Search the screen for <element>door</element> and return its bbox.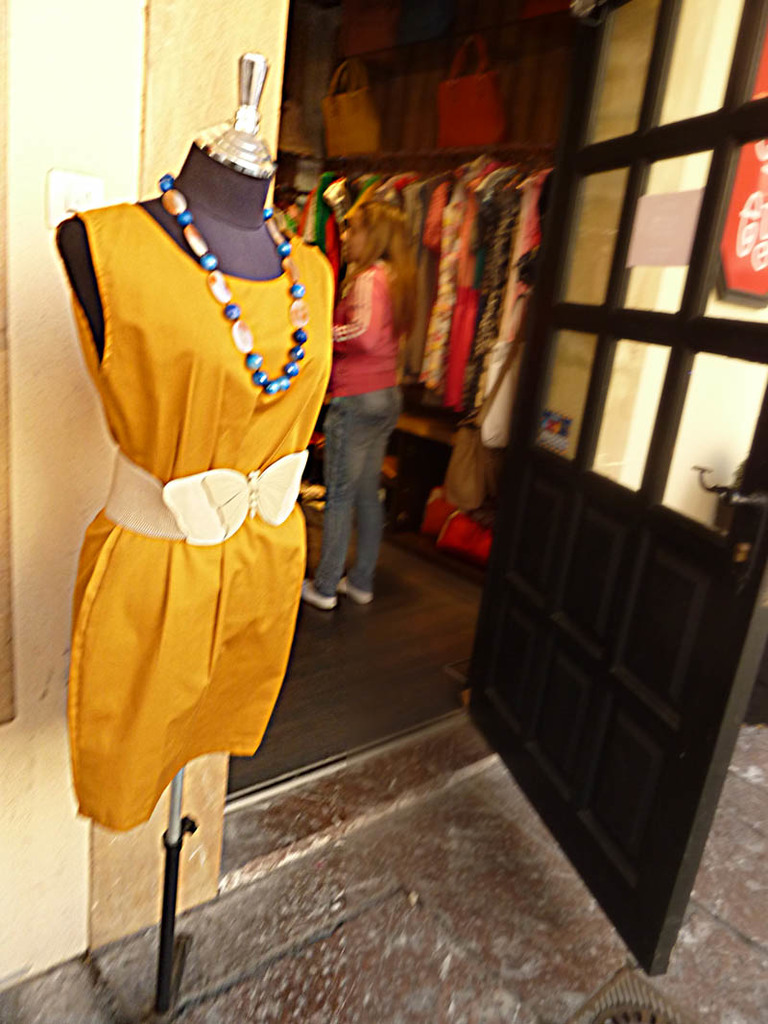
Found: [466, 9, 767, 978].
